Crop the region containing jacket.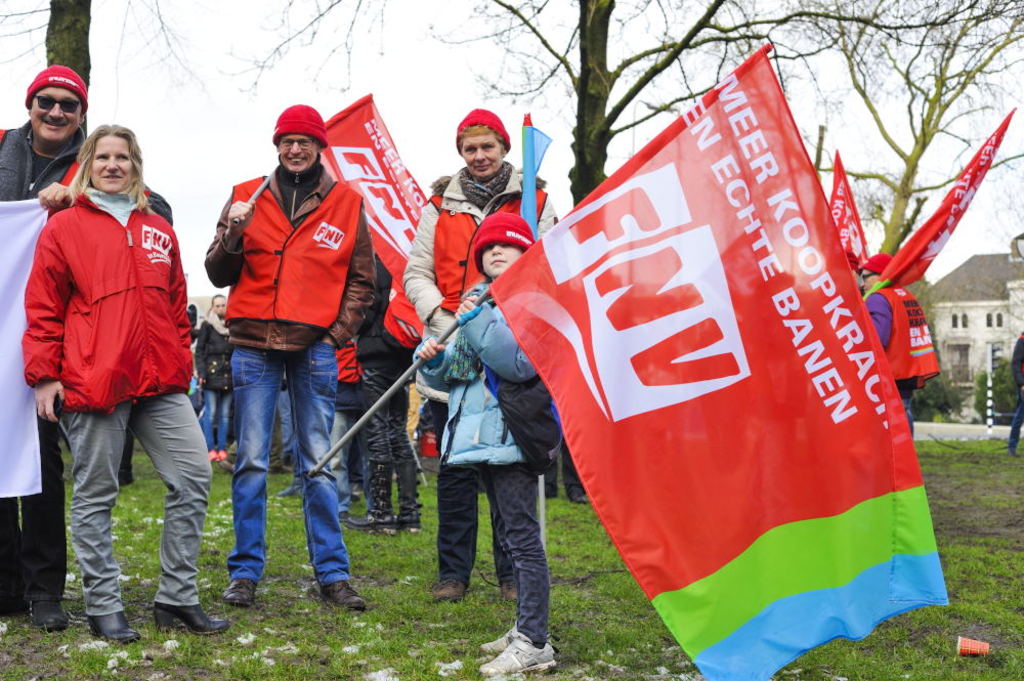
Crop region: l=221, t=175, r=364, b=332.
